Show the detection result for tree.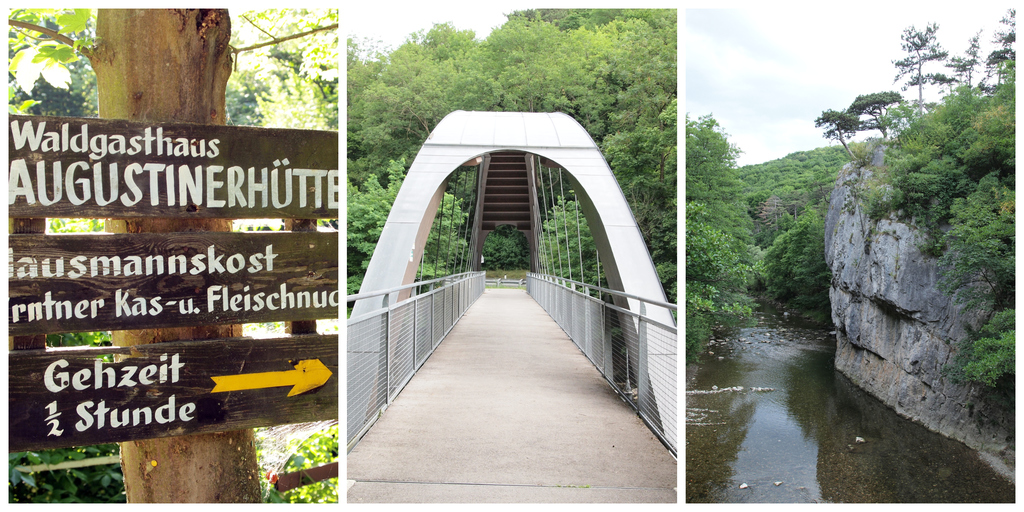
(895,26,953,113).
